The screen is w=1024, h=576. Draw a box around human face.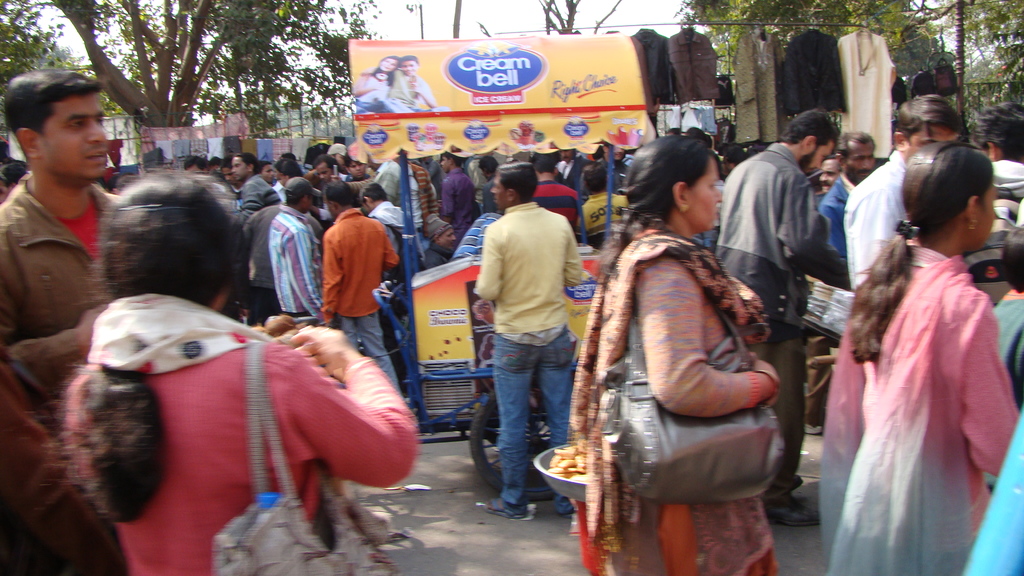
BBox(845, 143, 870, 181).
